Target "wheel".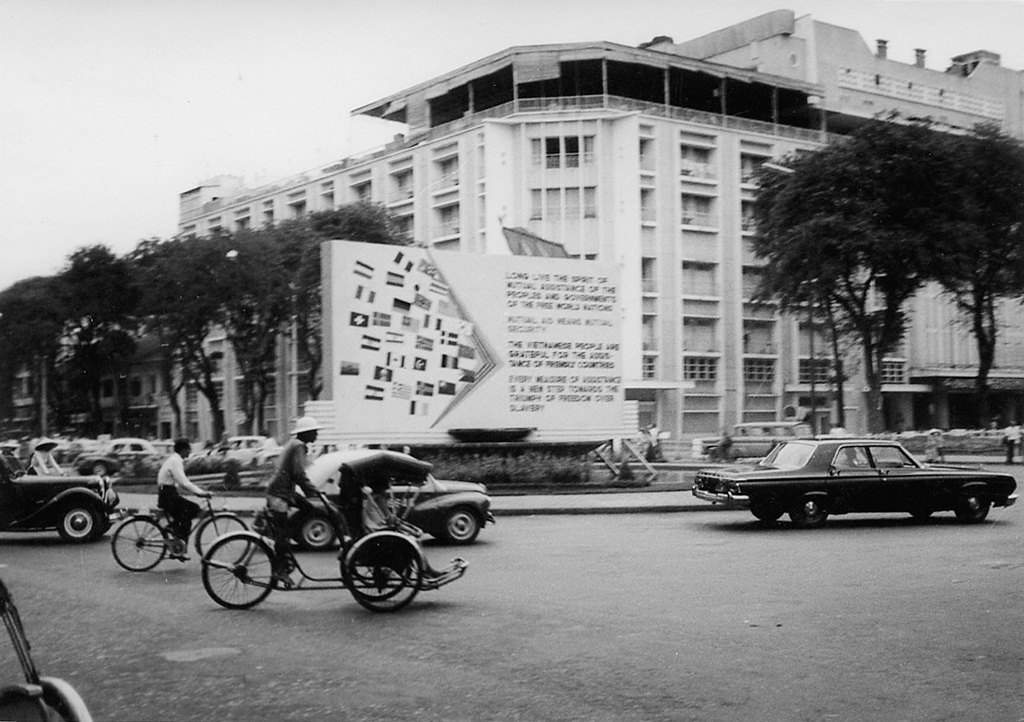
Target region: rect(793, 495, 830, 524).
